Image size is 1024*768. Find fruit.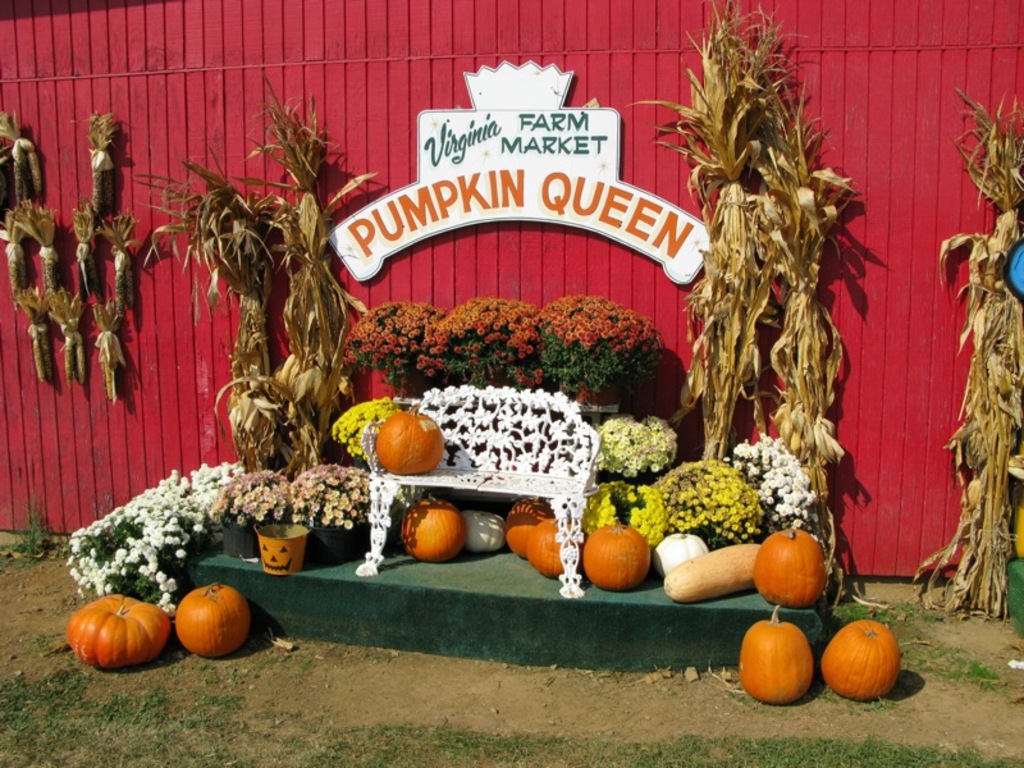
left=68, top=595, right=169, bottom=673.
